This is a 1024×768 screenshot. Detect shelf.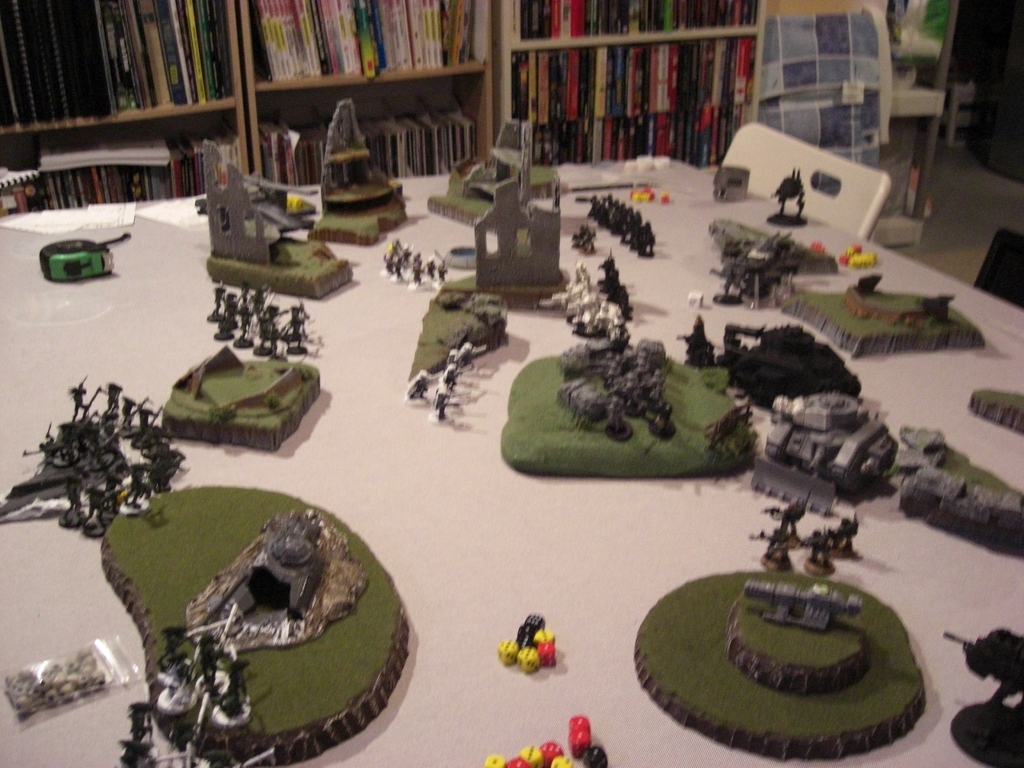
513, 1, 952, 240.
